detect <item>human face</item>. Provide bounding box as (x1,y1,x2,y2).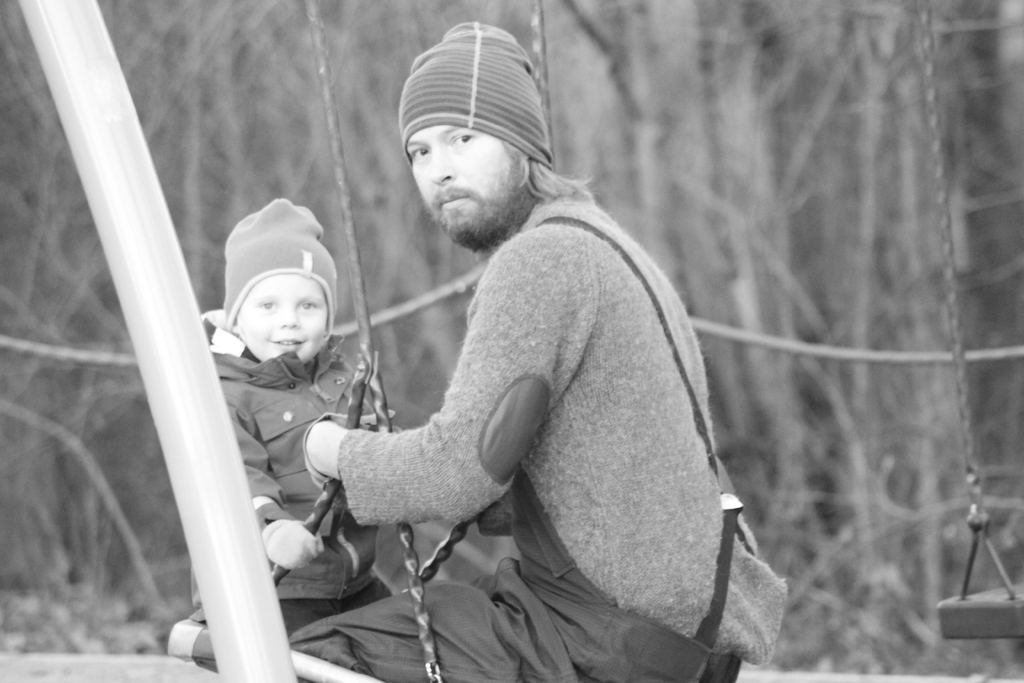
(406,126,527,241).
